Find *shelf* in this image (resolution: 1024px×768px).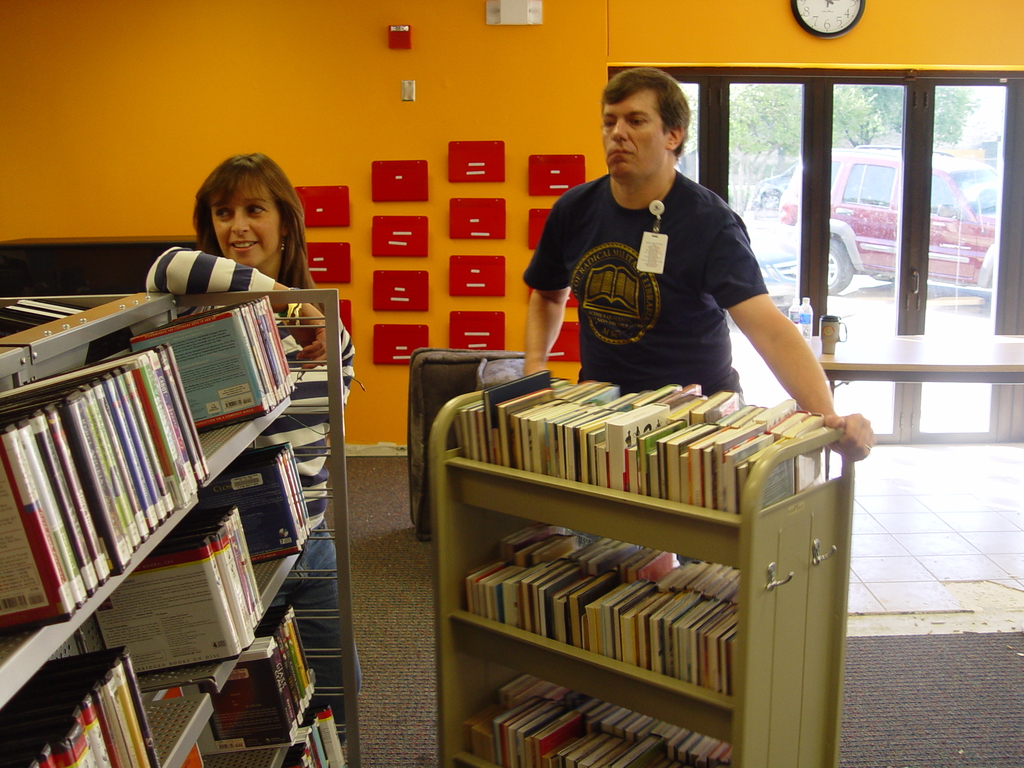
<region>0, 292, 366, 767</region>.
